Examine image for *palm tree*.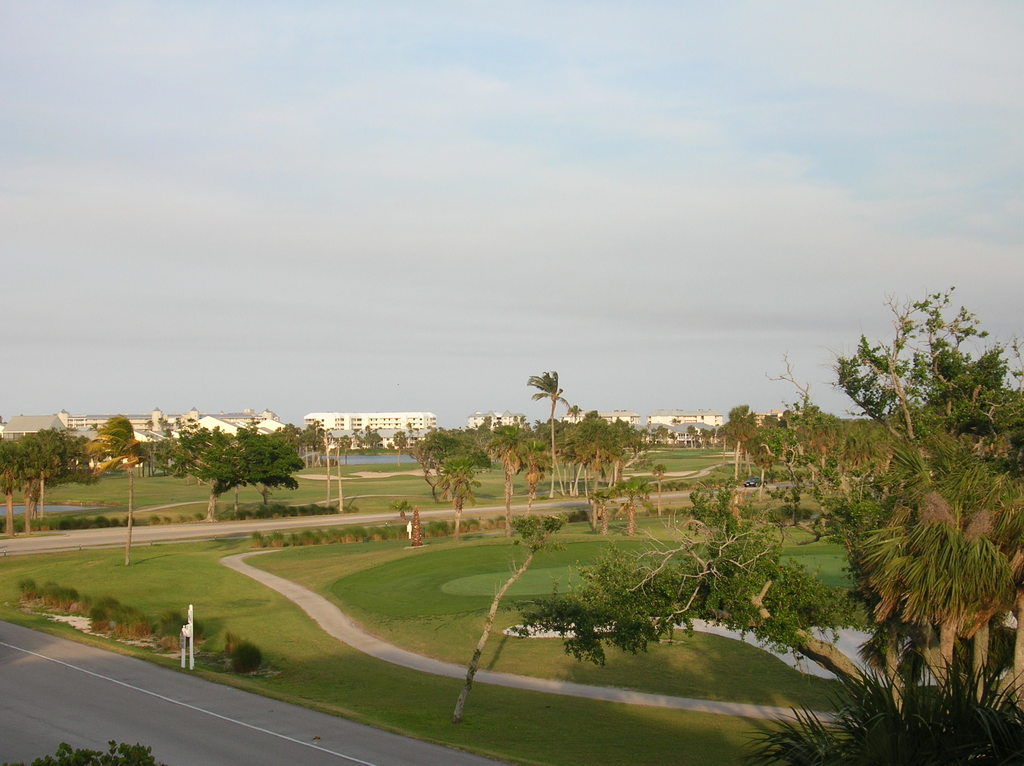
Examination result: bbox=[0, 426, 31, 495].
